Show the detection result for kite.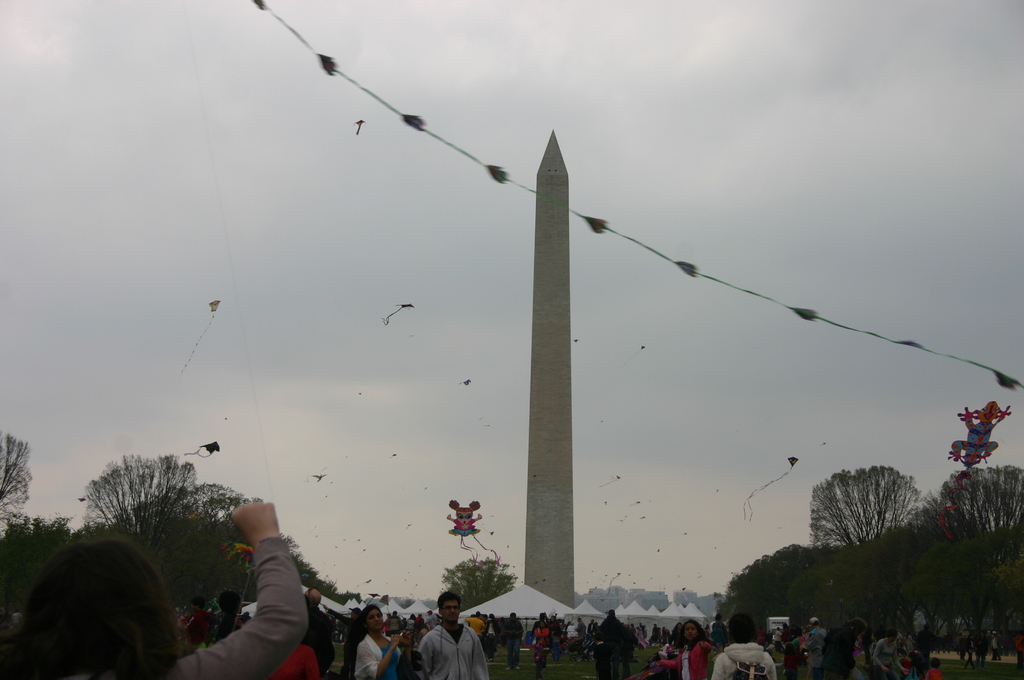
[353,115,367,139].
